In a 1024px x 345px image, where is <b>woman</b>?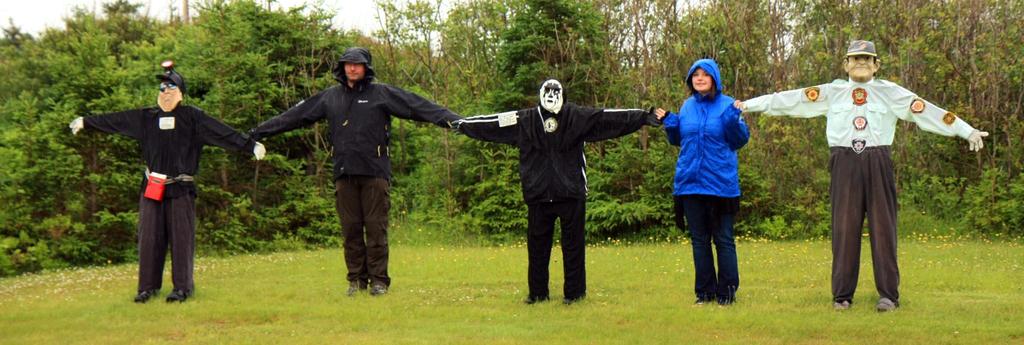
652,54,756,300.
